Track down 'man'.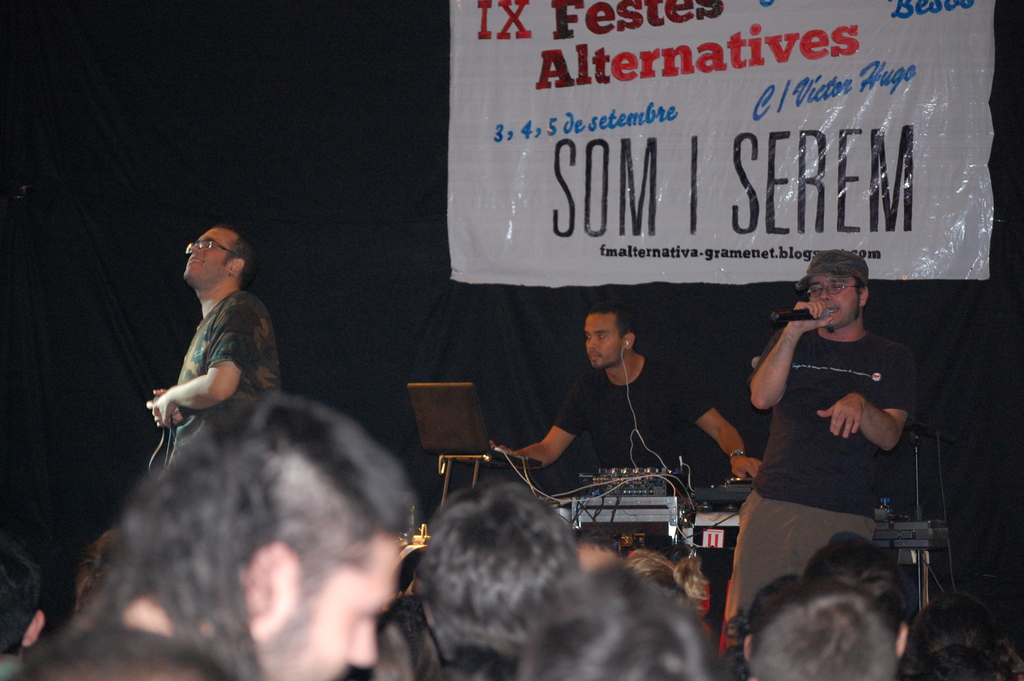
Tracked to x1=62, y1=393, x2=426, y2=680.
